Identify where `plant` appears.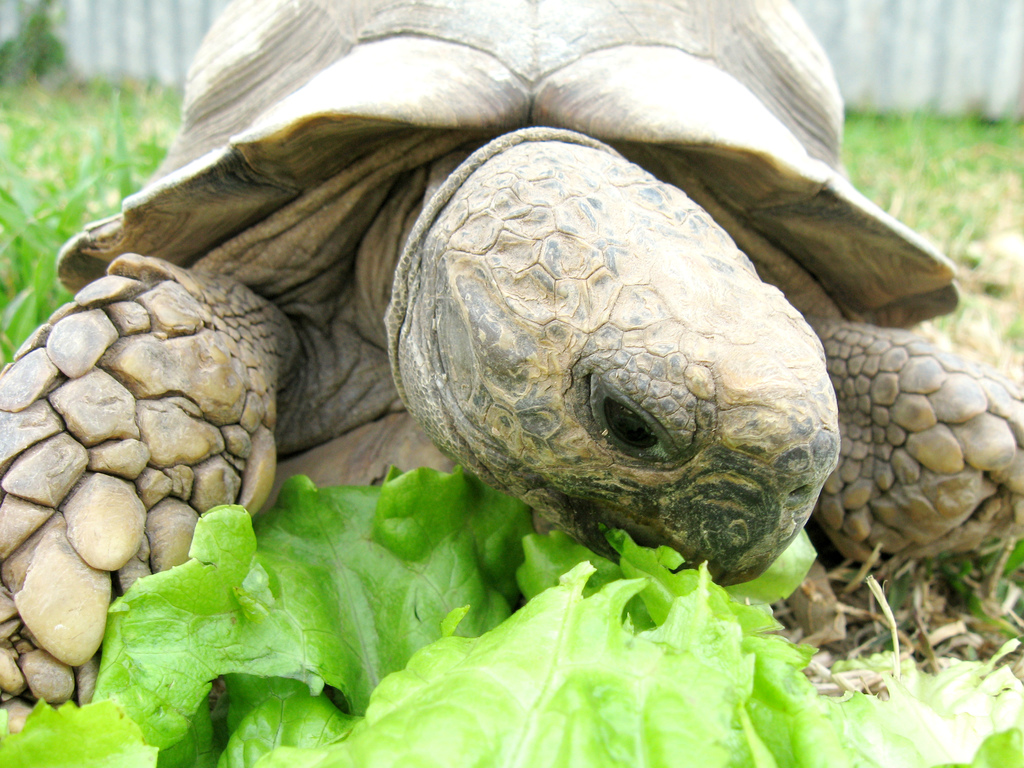
Appears at 828/98/1023/390.
